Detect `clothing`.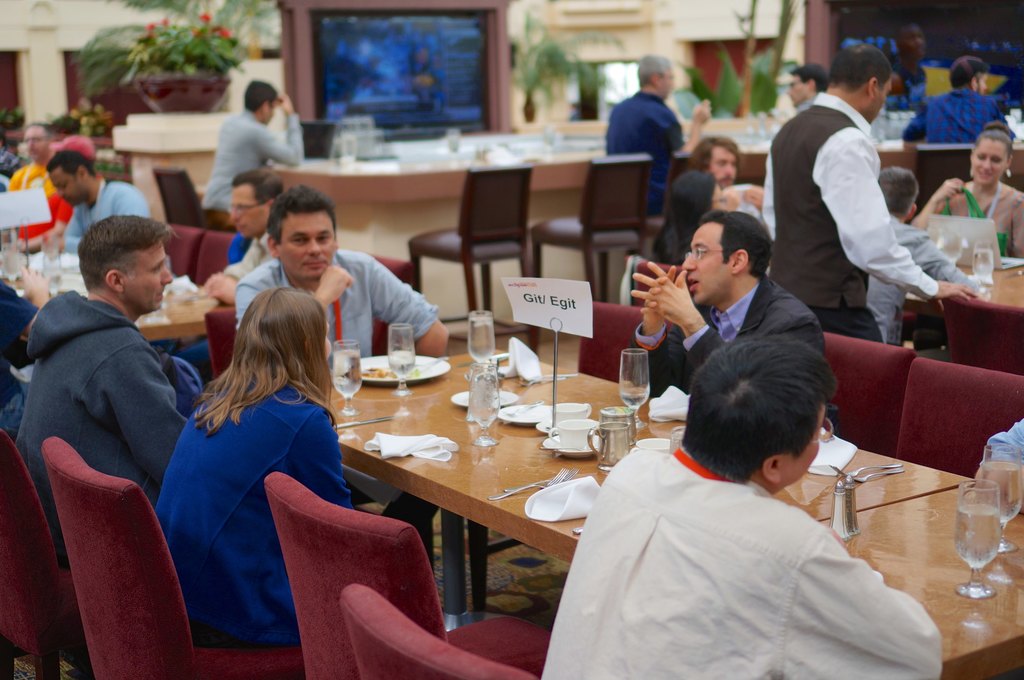
Detected at [8, 276, 193, 574].
